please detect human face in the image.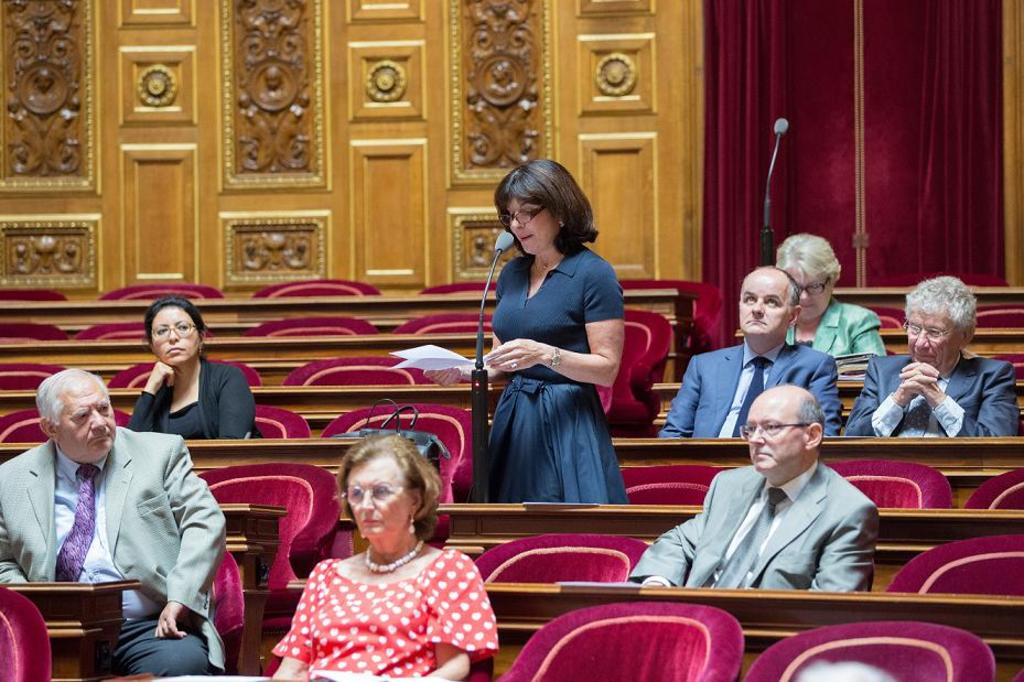
x1=735 y1=272 x2=791 y2=334.
